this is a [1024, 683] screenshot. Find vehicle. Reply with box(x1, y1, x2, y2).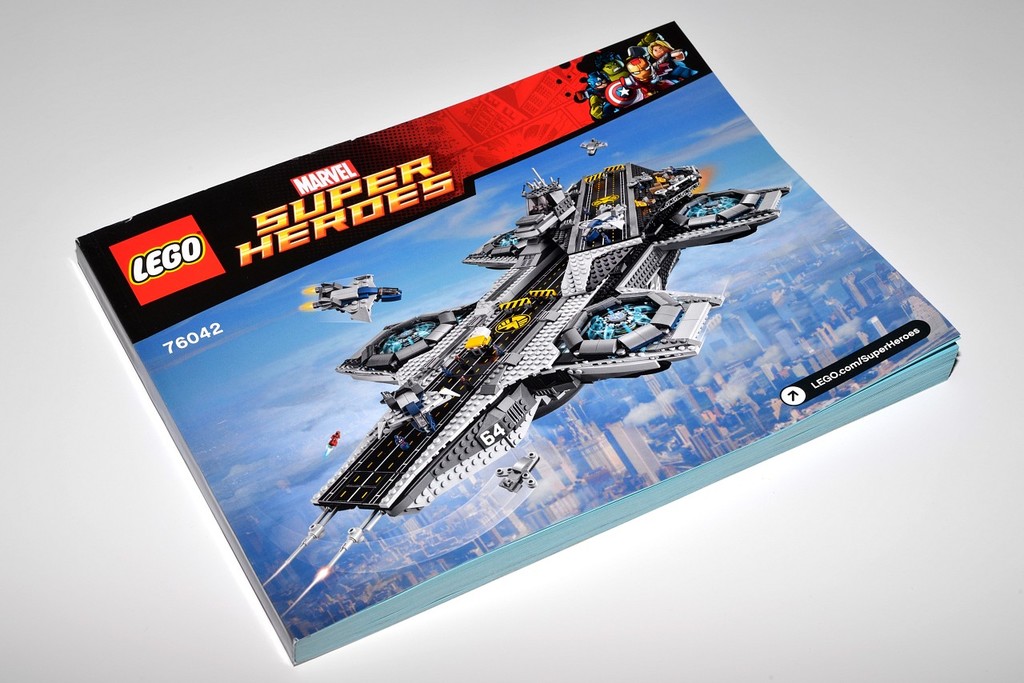
box(262, 164, 792, 621).
